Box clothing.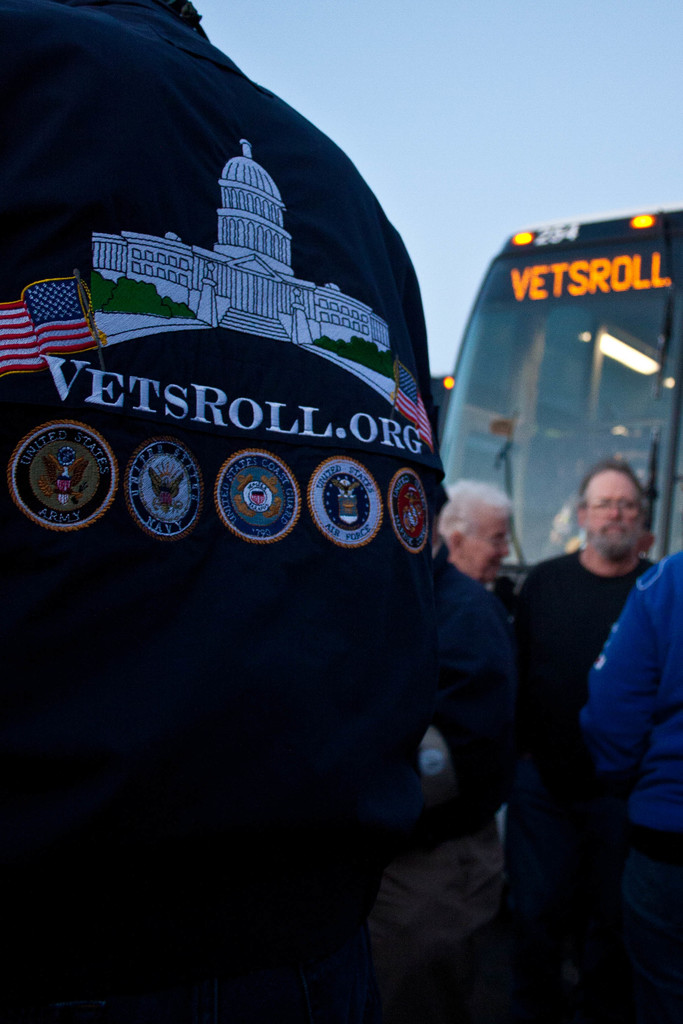
{"left": 22, "top": 0, "right": 518, "bottom": 972}.
